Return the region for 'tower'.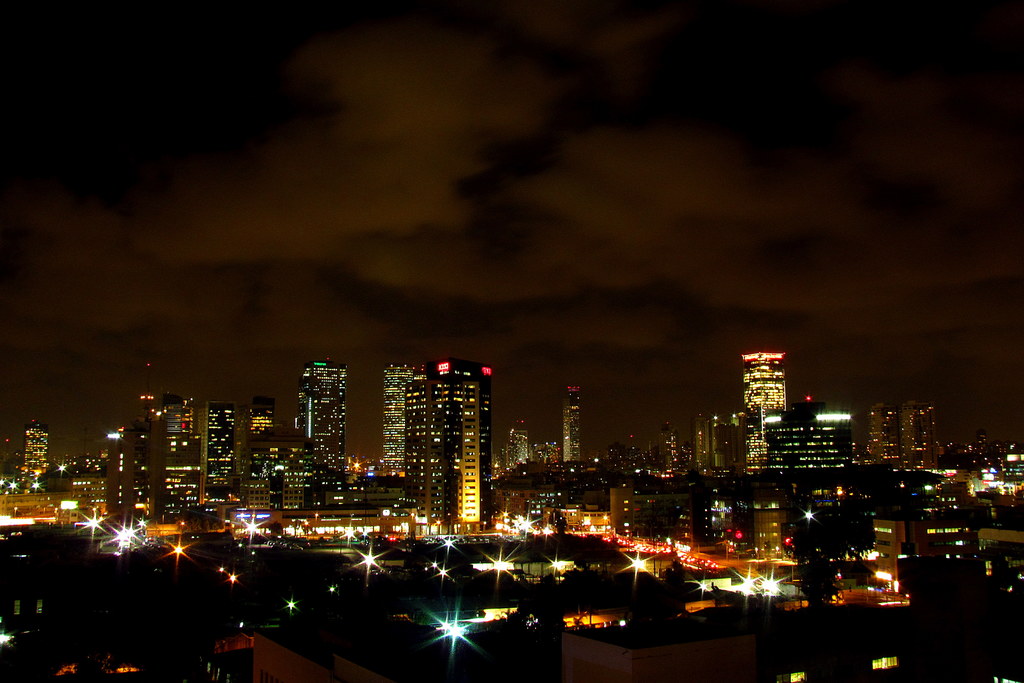
bbox(21, 417, 49, 484).
